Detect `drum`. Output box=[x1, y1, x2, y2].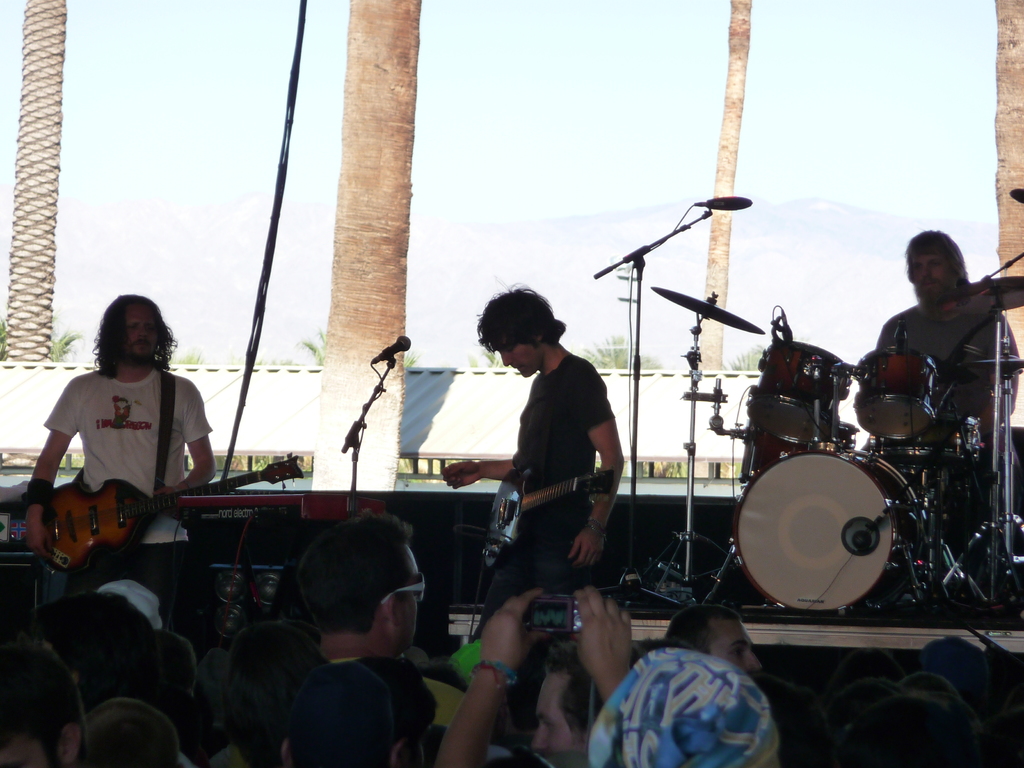
box=[747, 339, 852, 446].
